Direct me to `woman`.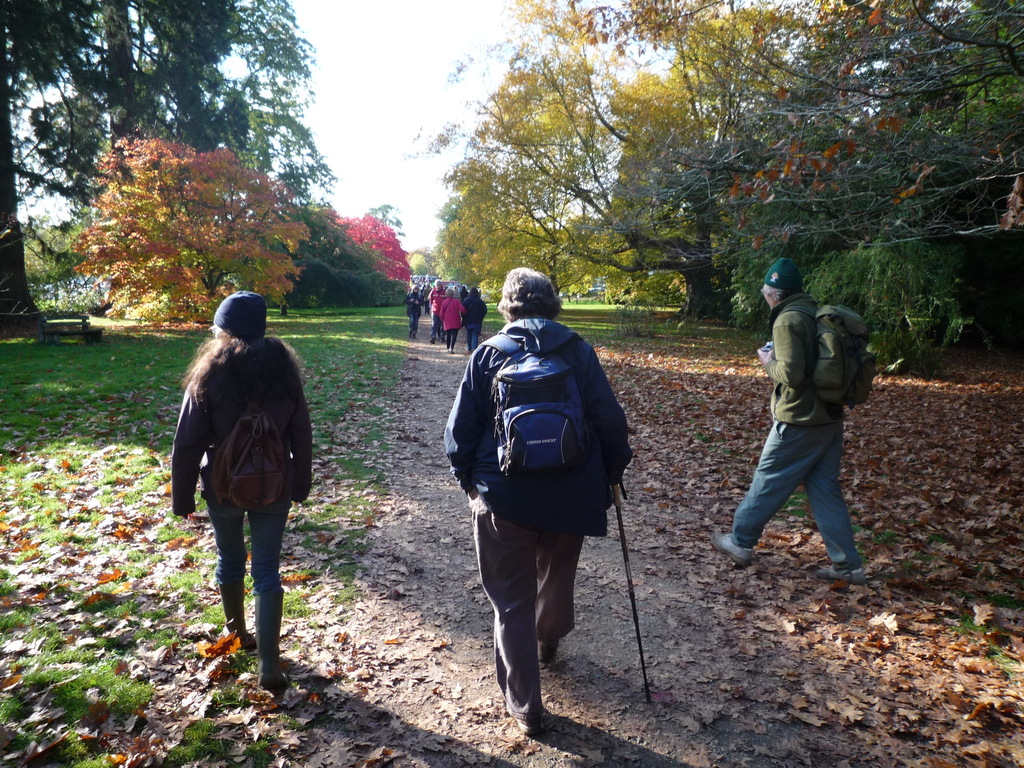
Direction: 438:263:631:735.
